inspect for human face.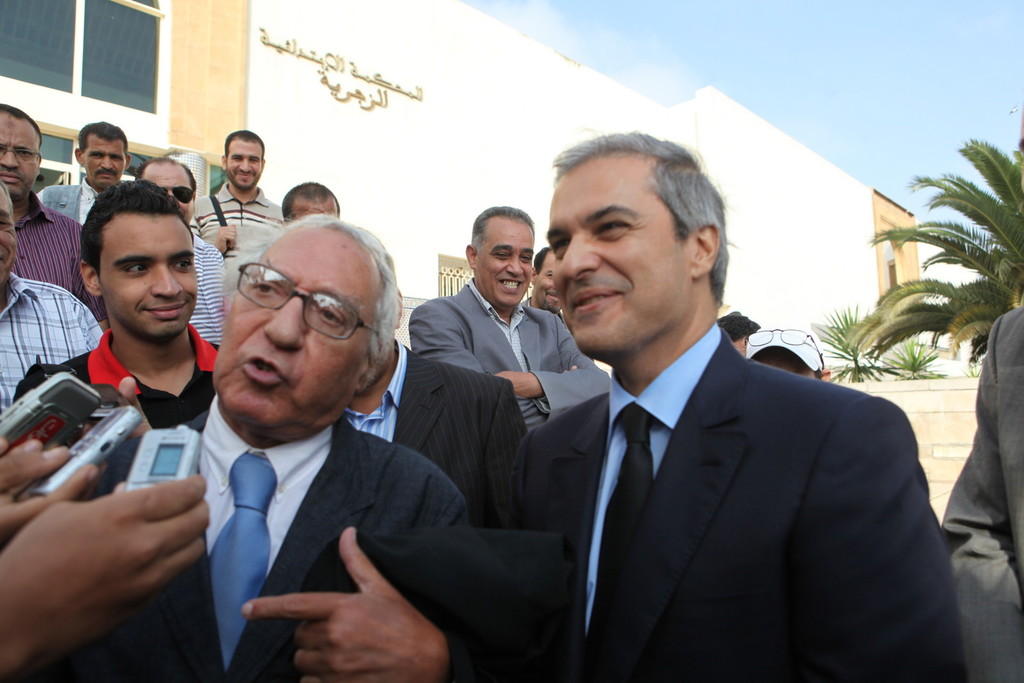
Inspection: [290, 191, 340, 220].
